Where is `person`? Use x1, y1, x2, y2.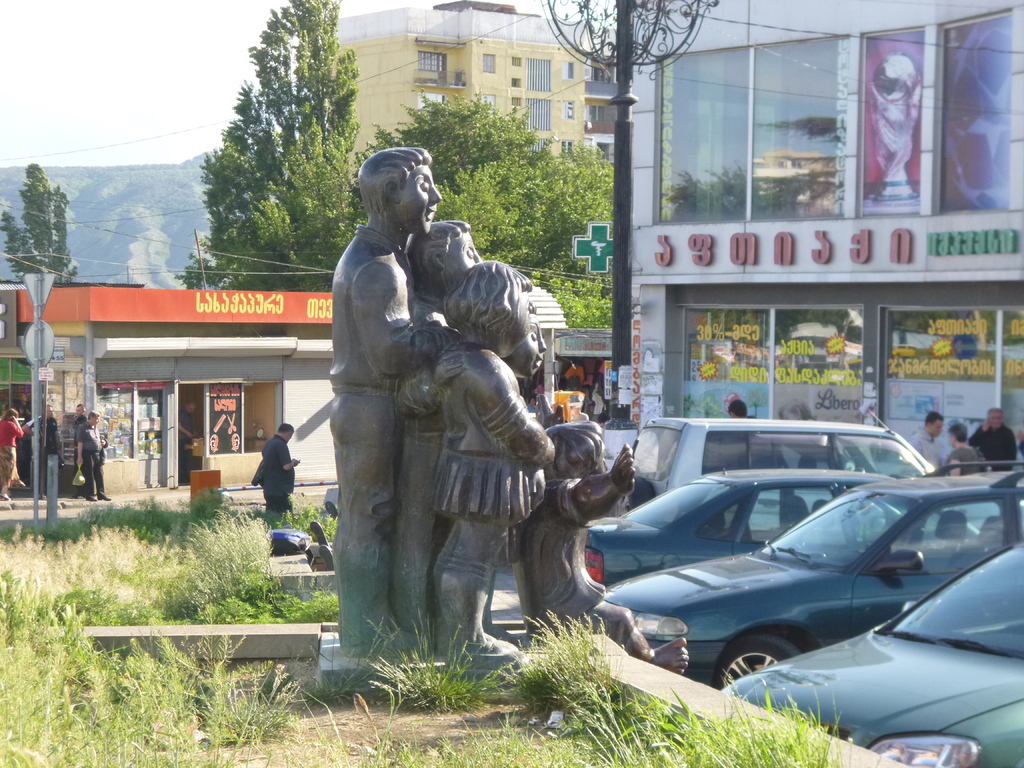
507, 308, 557, 641.
